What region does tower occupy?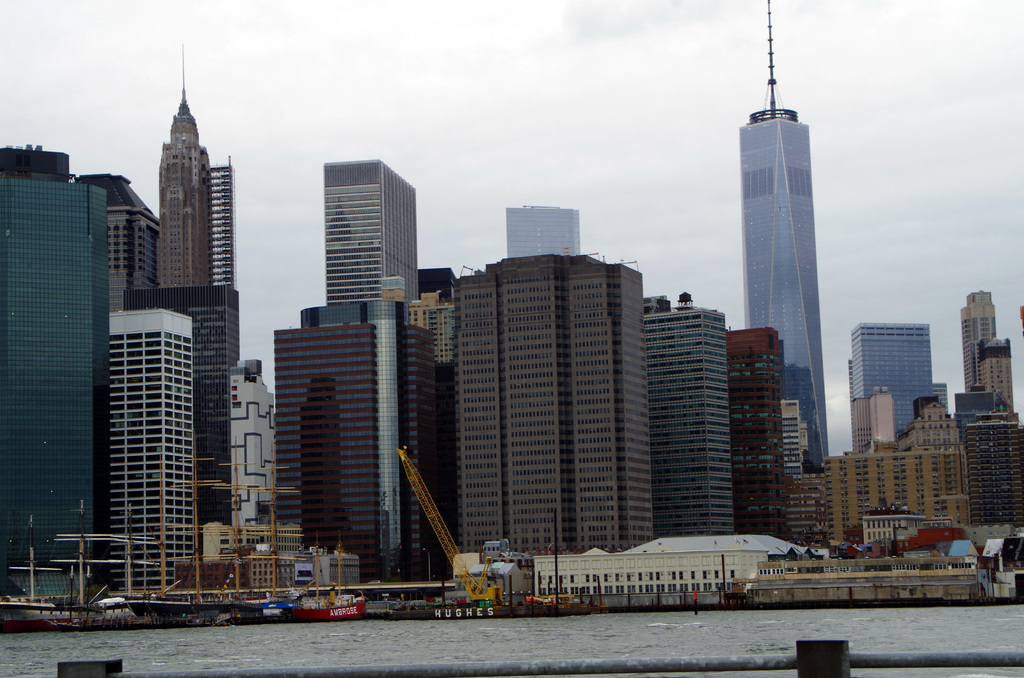
crop(324, 161, 418, 304).
